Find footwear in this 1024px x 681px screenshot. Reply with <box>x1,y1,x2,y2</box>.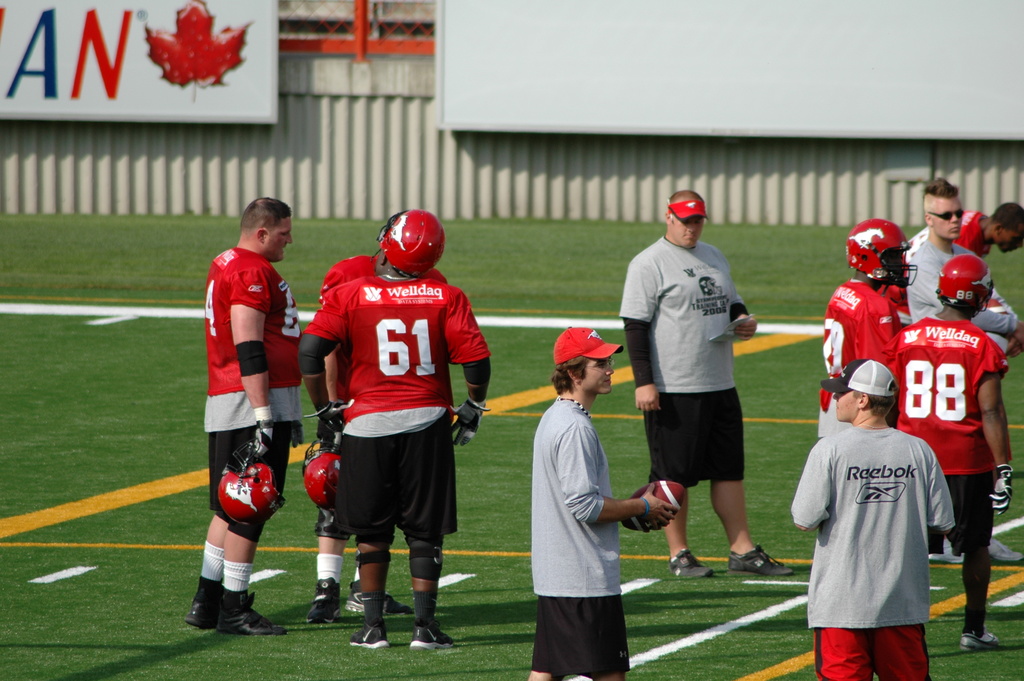
<box>216,590,286,637</box>.
